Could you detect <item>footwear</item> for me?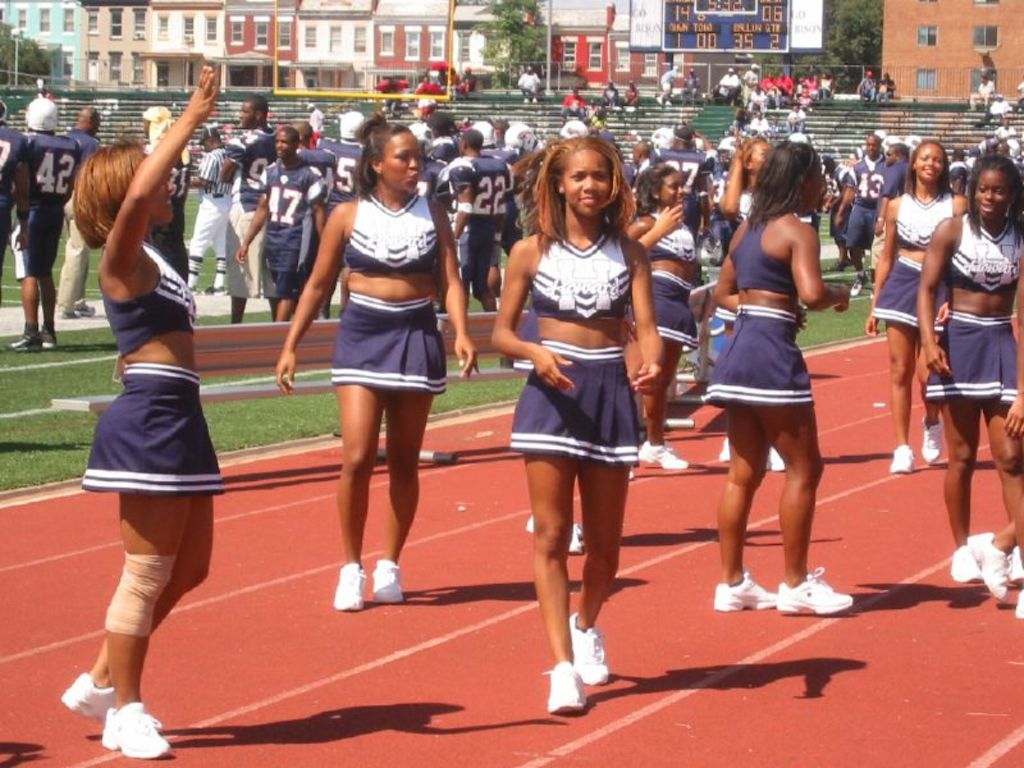
Detection result: x1=634, y1=438, x2=692, y2=471.
